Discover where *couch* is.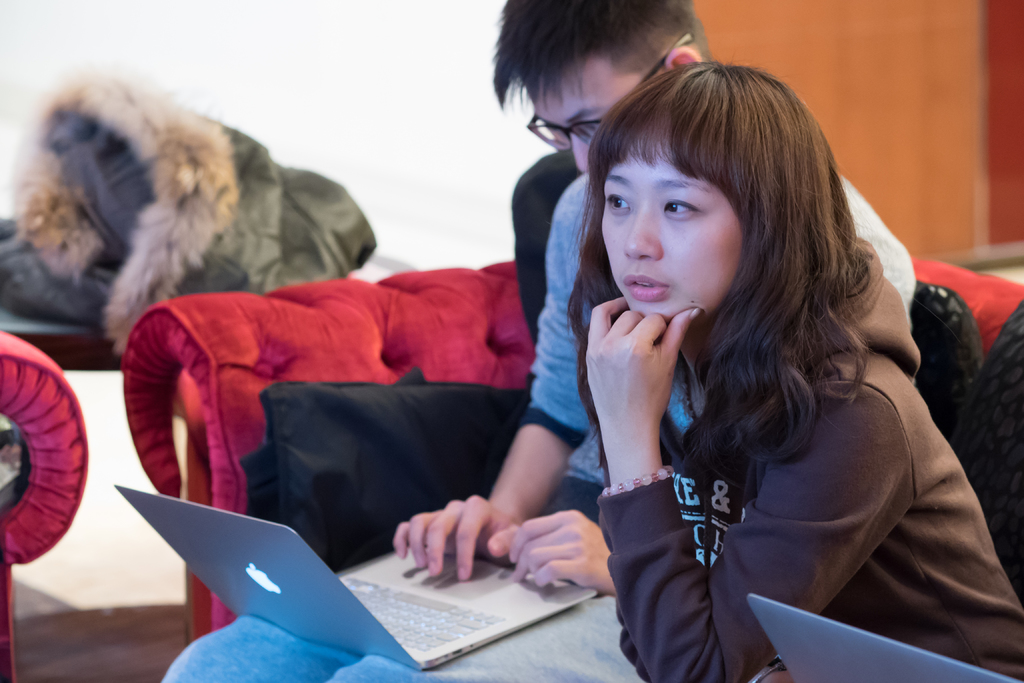
Discovered at box(117, 259, 1023, 646).
